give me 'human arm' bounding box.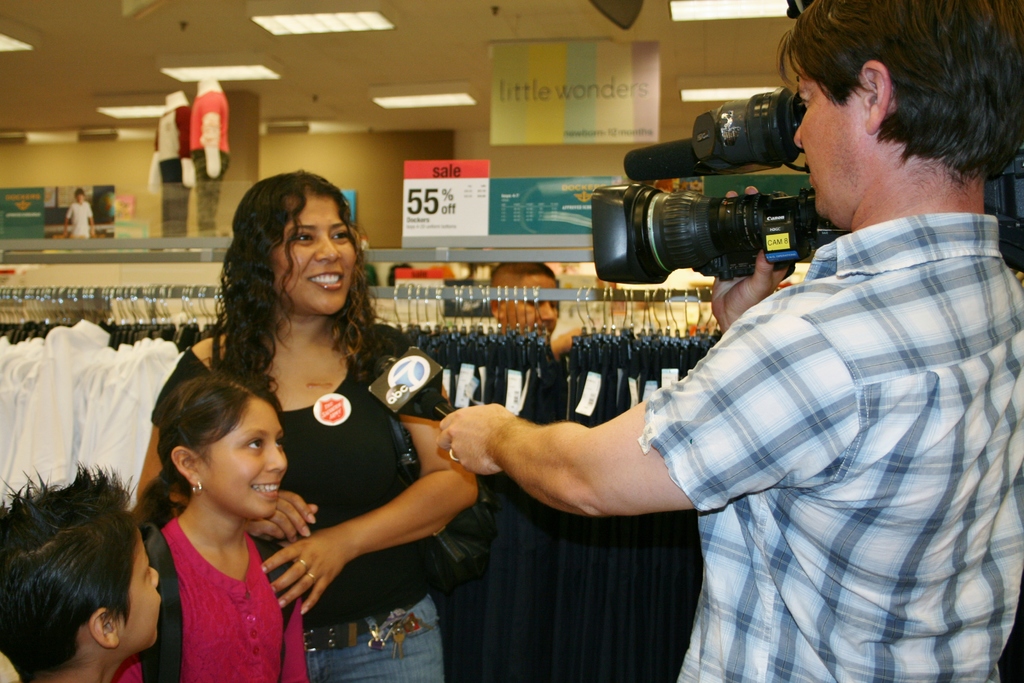
box(696, 172, 819, 340).
